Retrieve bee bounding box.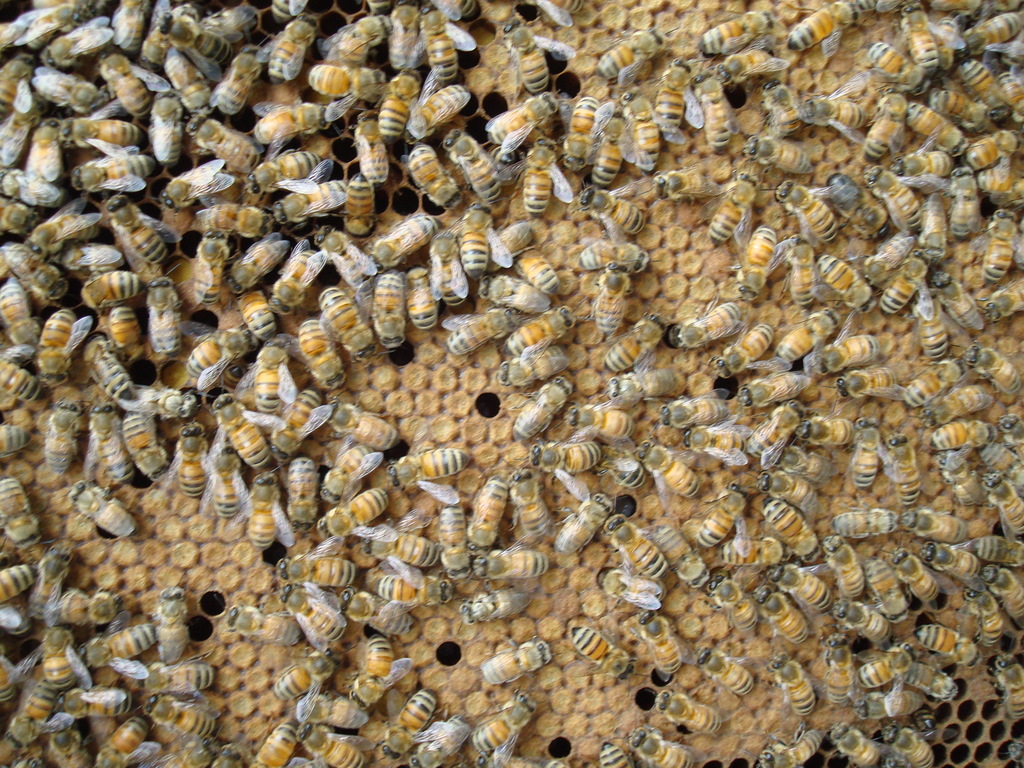
Bounding box: Rect(497, 370, 576, 441).
